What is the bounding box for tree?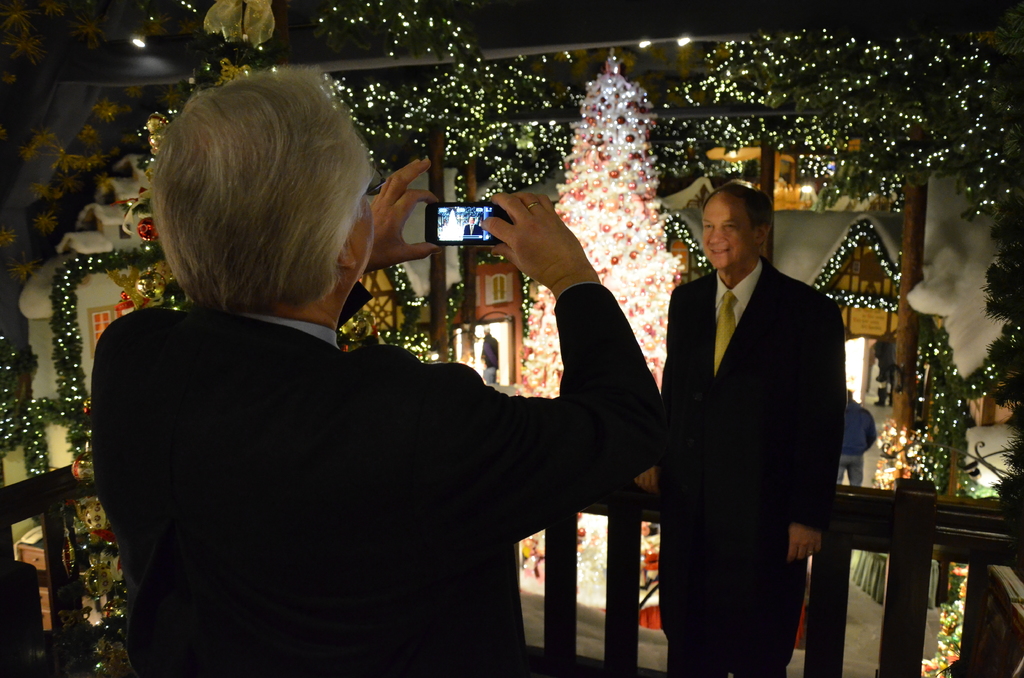
Rect(516, 58, 689, 578).
